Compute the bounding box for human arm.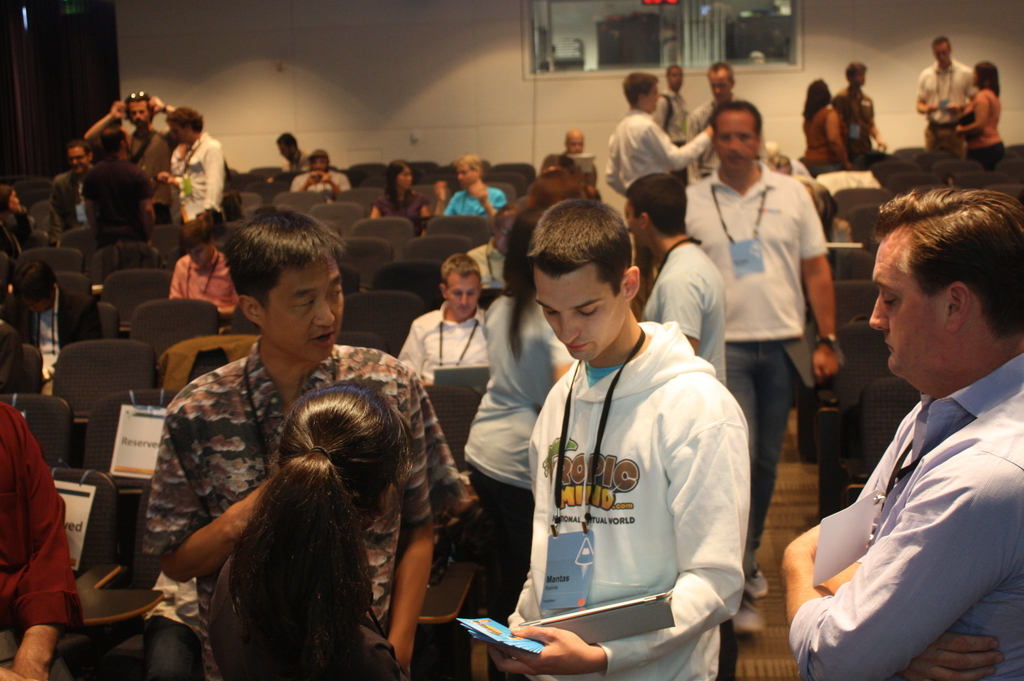
rect(916, 70, 939, 115).
